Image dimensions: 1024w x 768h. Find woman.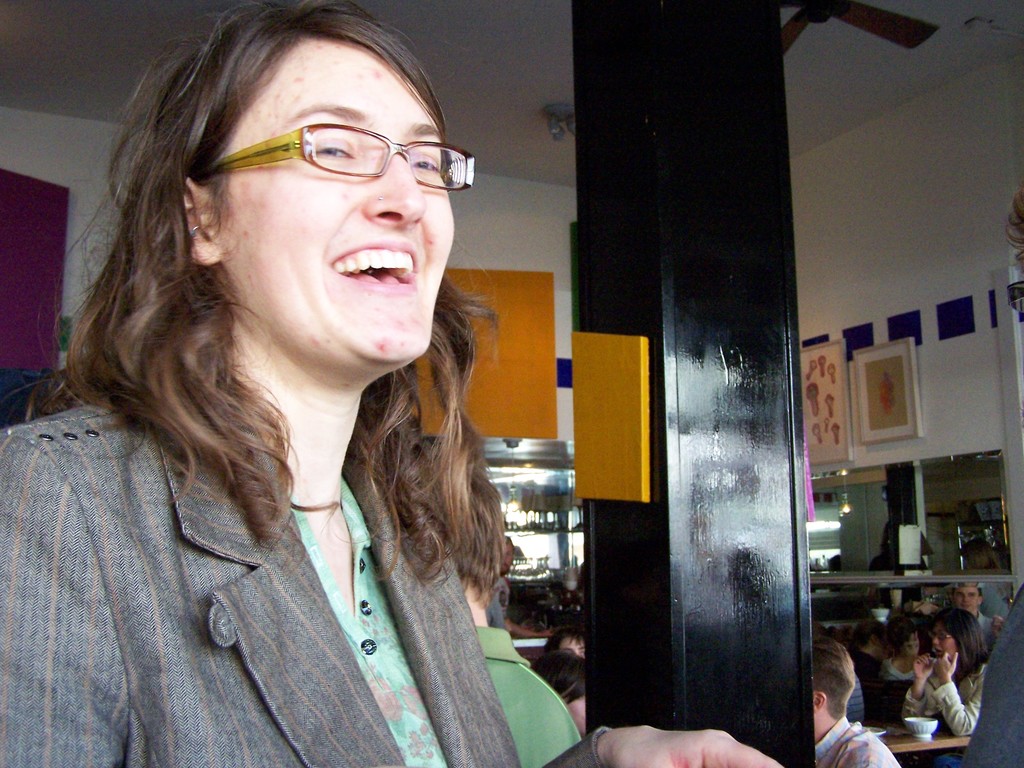
<region>20, 19, 588, 753</region>.
